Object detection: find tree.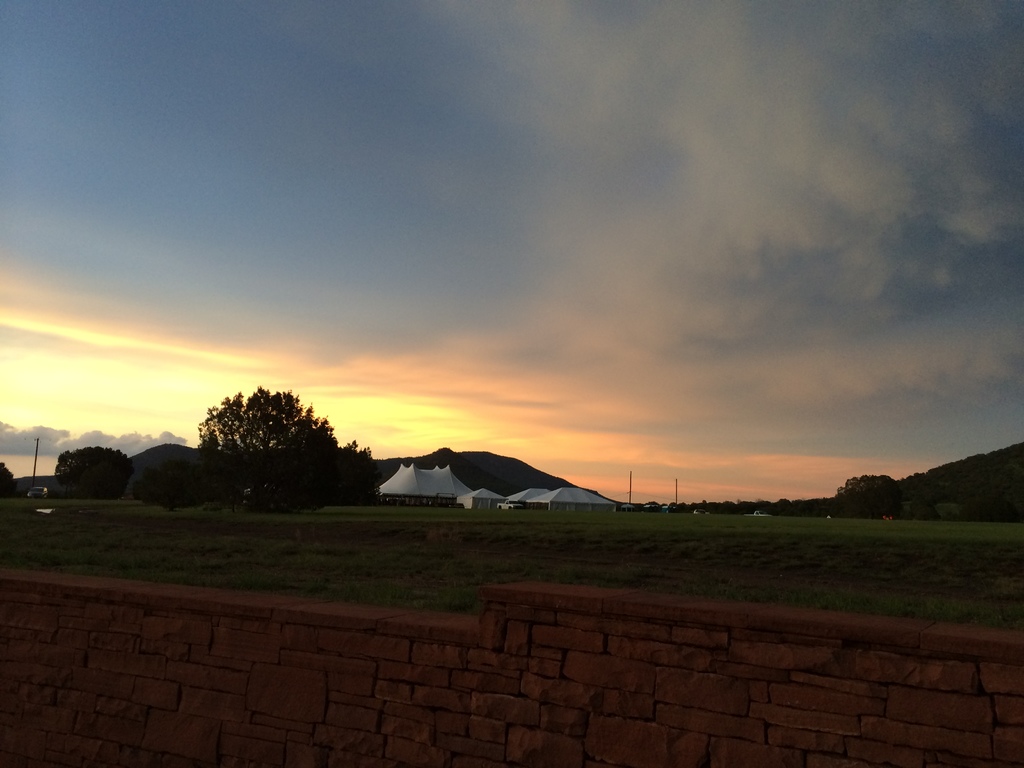
837 474 906 522.
